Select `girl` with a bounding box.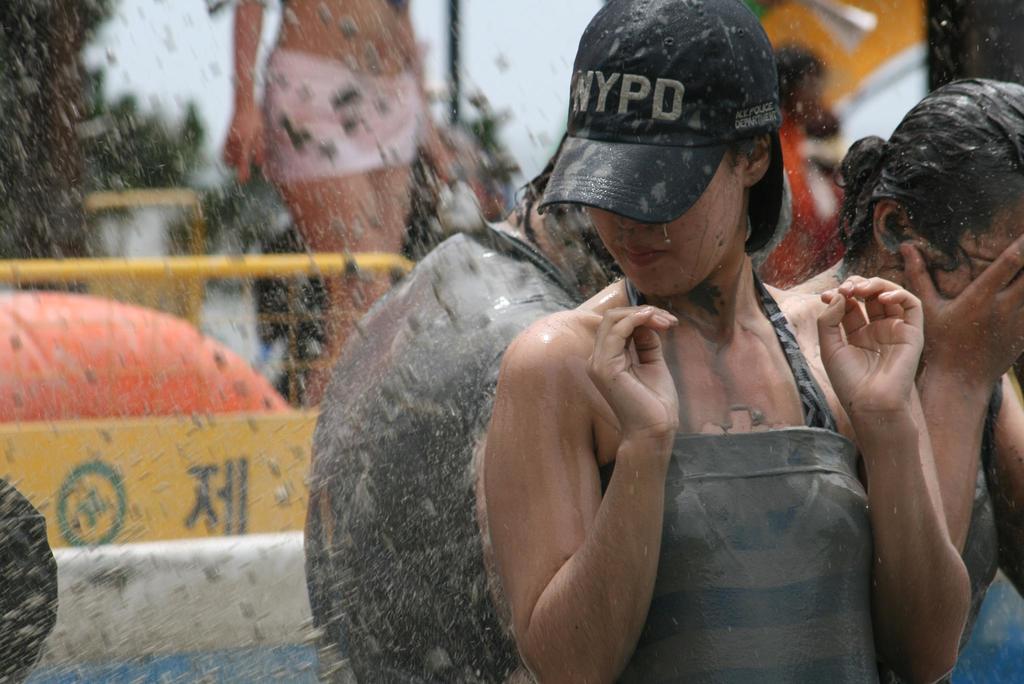
left=785, top=76, right=1023, bottom=683.
